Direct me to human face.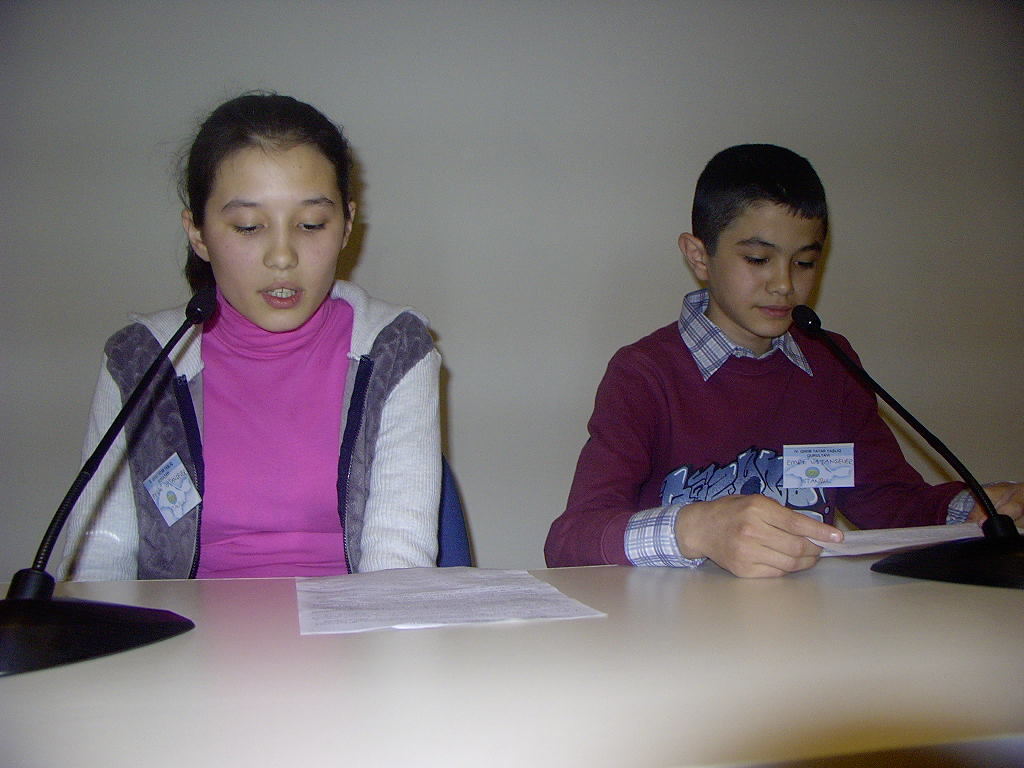
Direction: <bbox>196, 134, 349, 328</bbox>.
